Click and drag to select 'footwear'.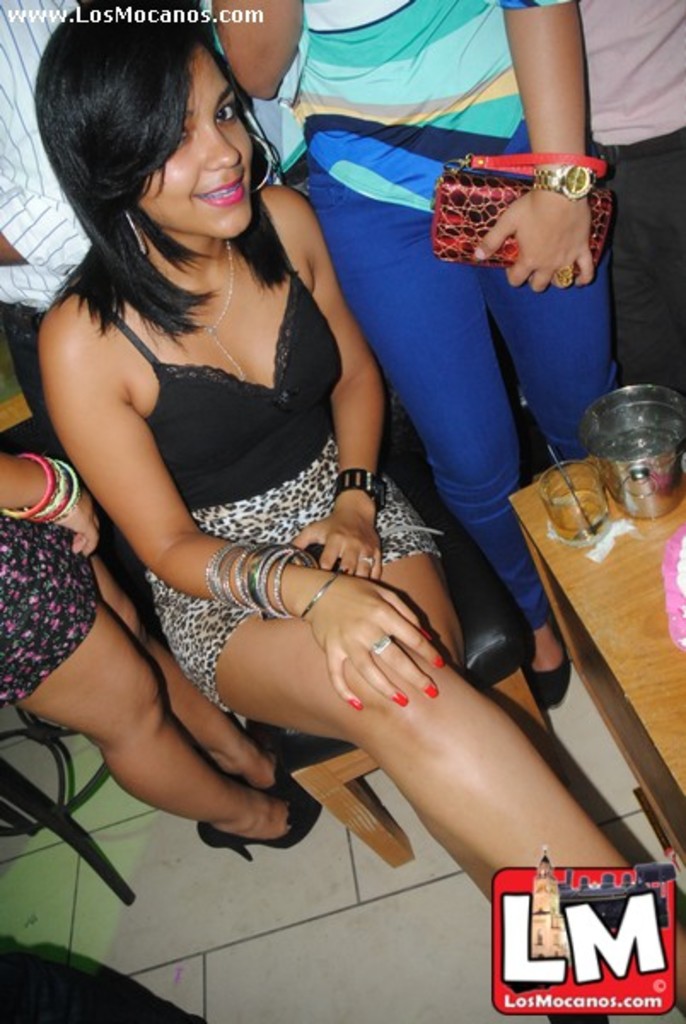
Selection: select_region(201, 807, 321, 865).
